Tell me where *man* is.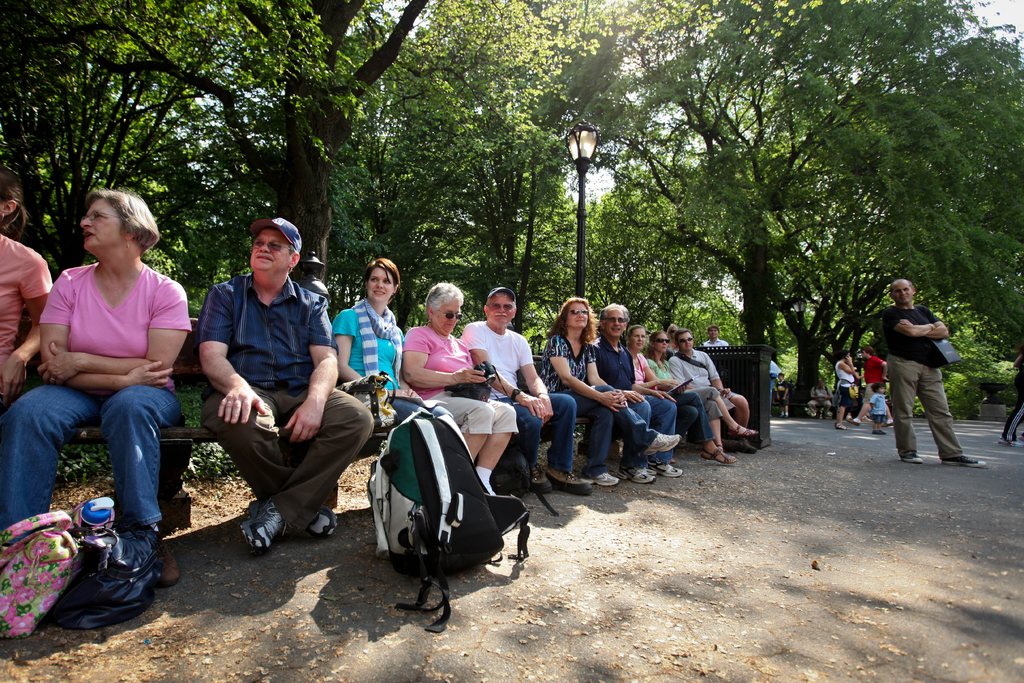
*man* is at select_region(879, 282, 976, 470).
